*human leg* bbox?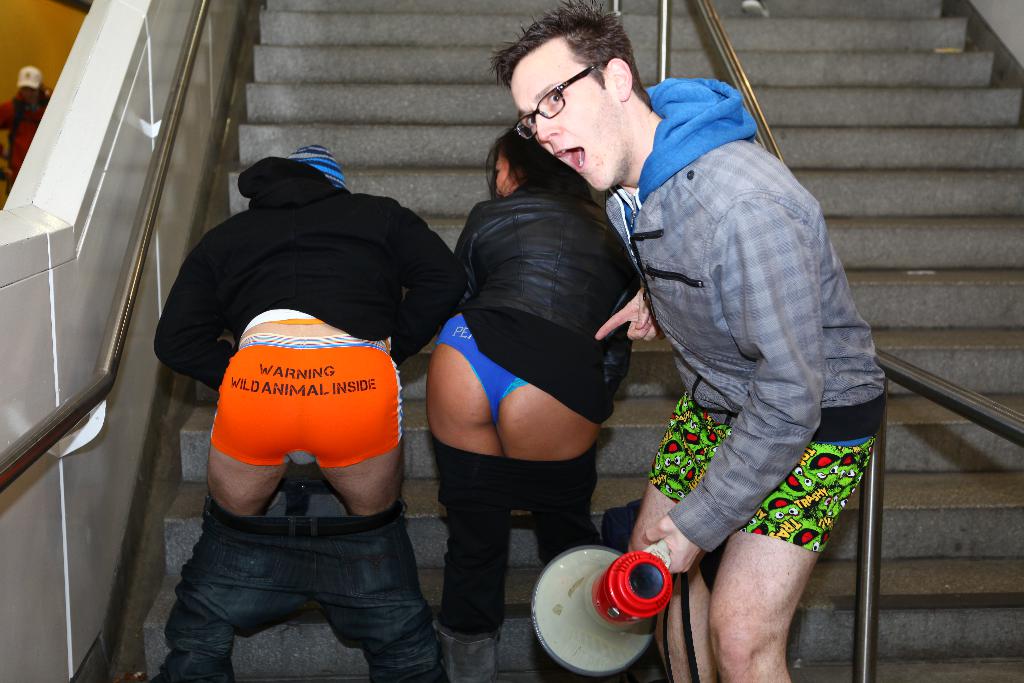
(left=500, top=336, right=603, bottom=564)
